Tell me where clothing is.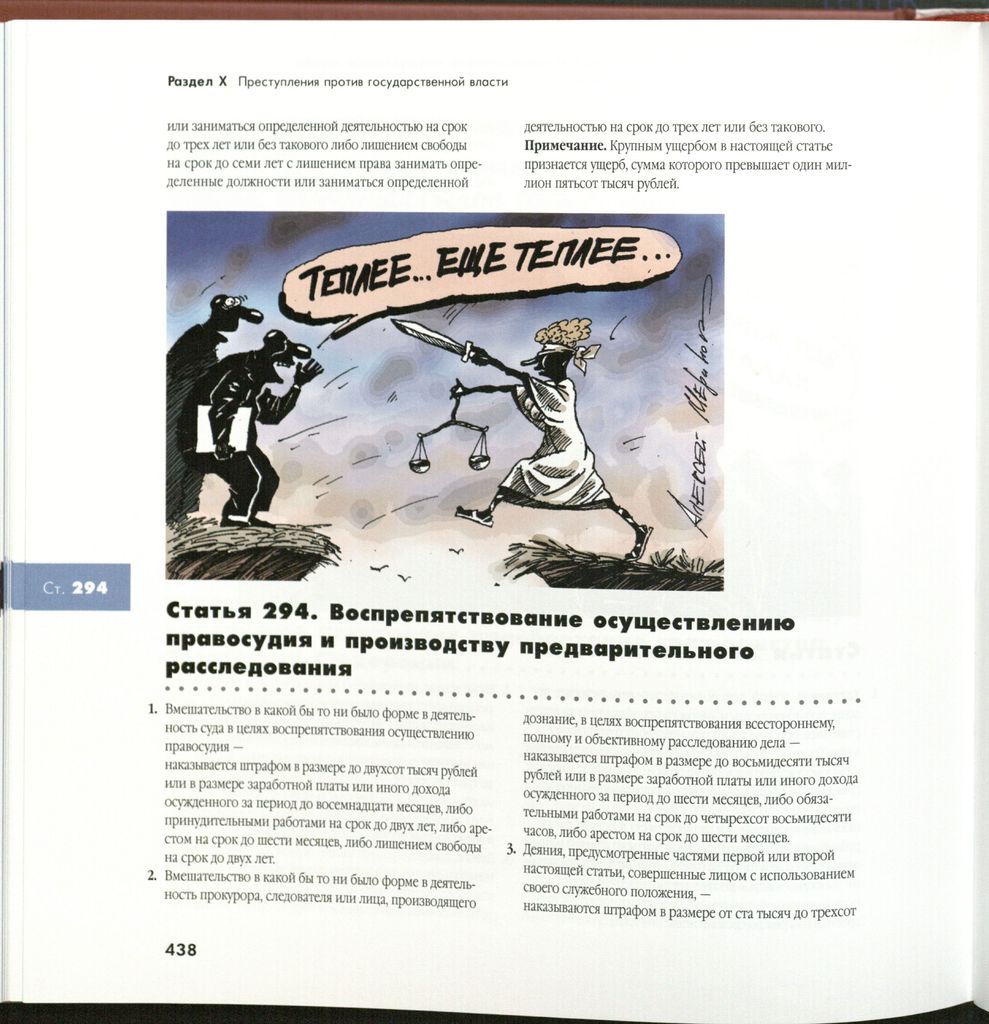
clothing is at box=[178, 335, 316, 478].
